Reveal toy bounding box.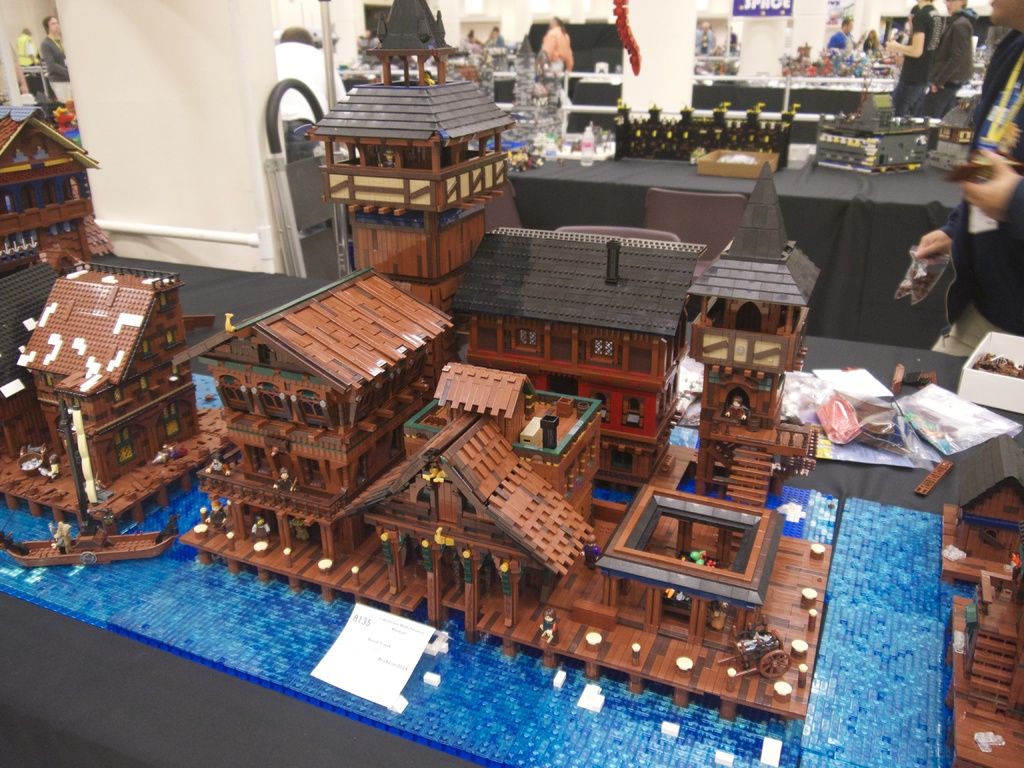
Revealed: [x1=678, y1=159, x2=826, y2=519].
